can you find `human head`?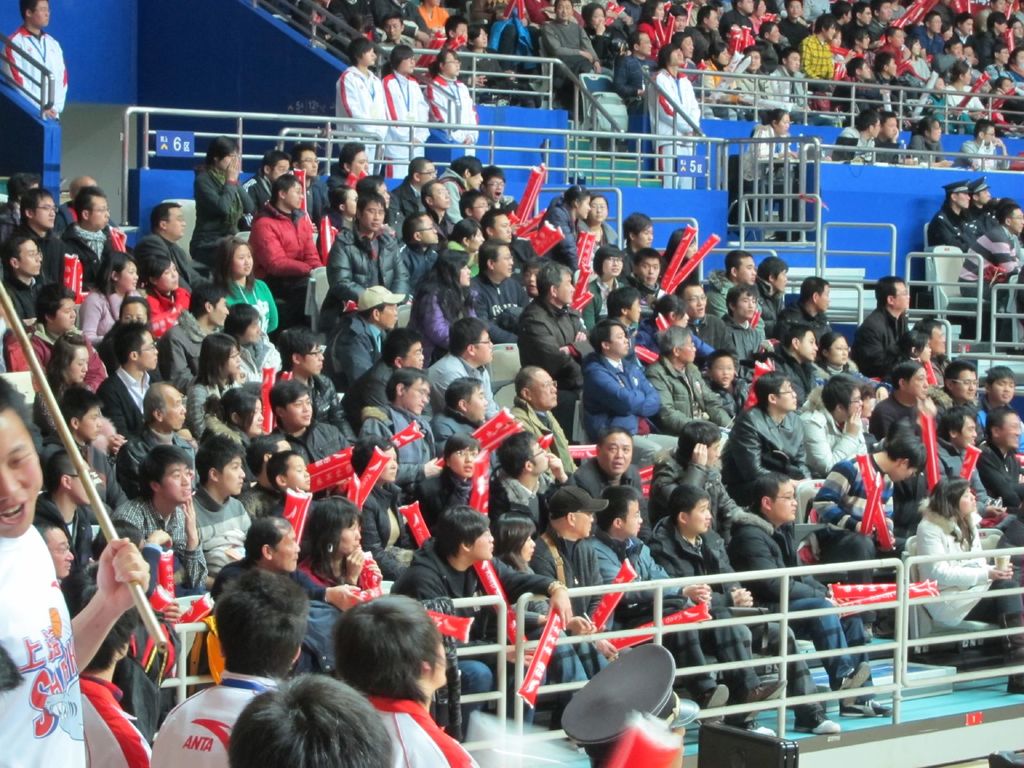
Yes, bounding box: (666, 6, 687, 32).
